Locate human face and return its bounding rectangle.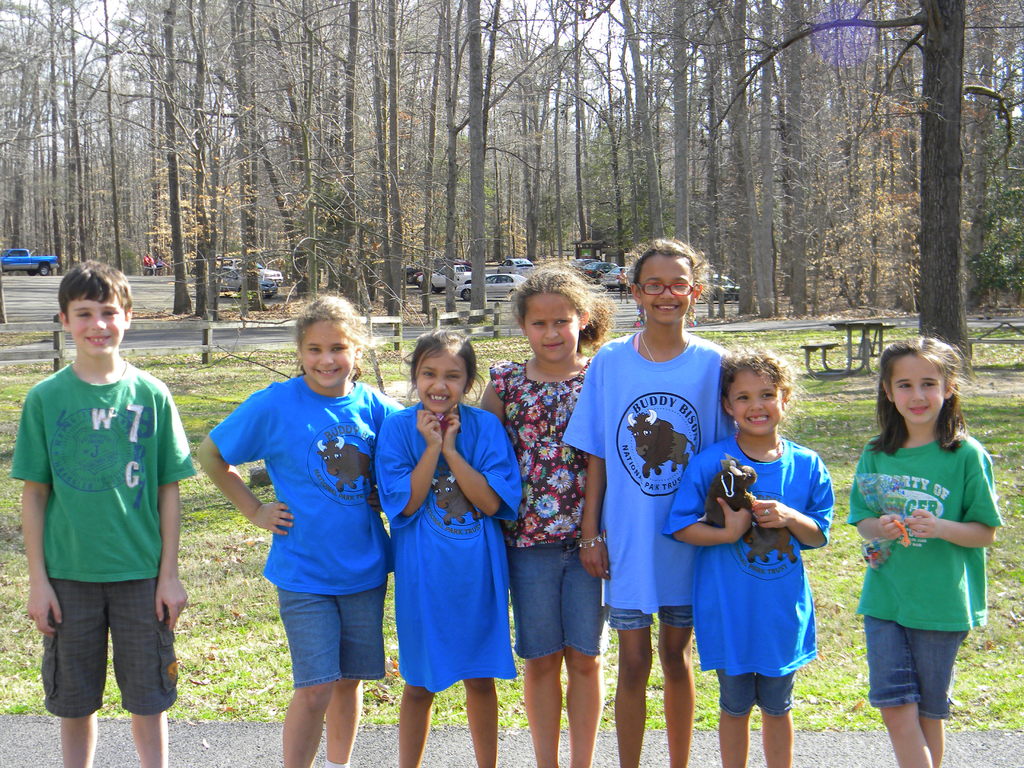
<bbox>299, 322, 360, 381</bbox>.
